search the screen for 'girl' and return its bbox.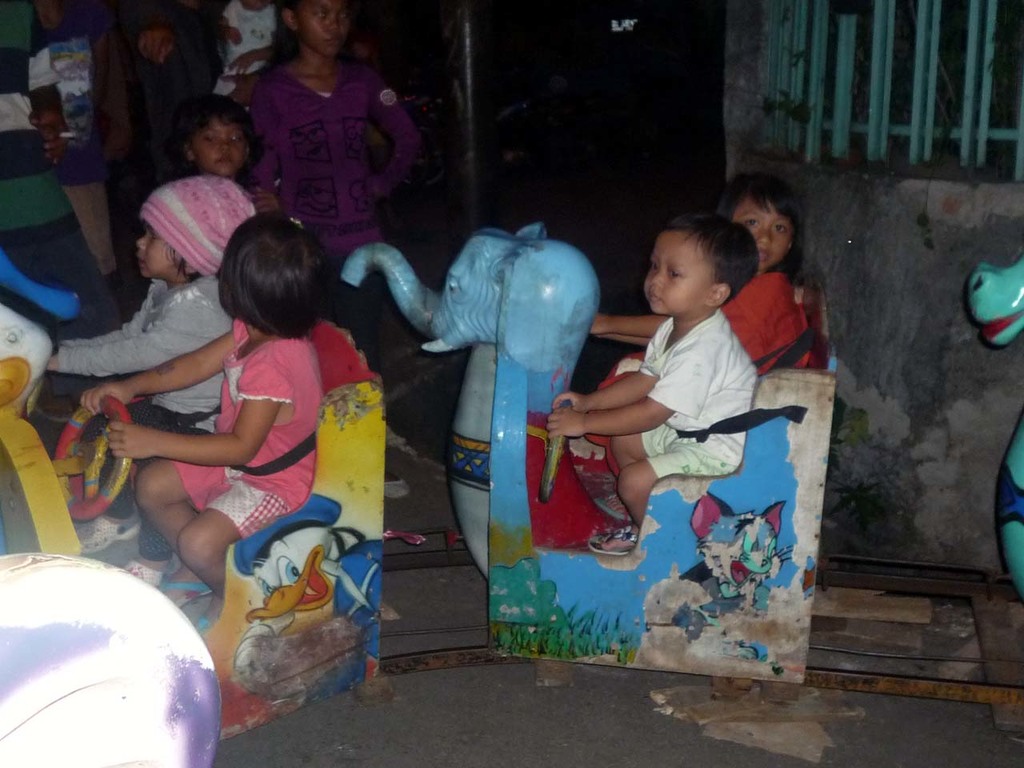
Found: 77:213:350:608.
